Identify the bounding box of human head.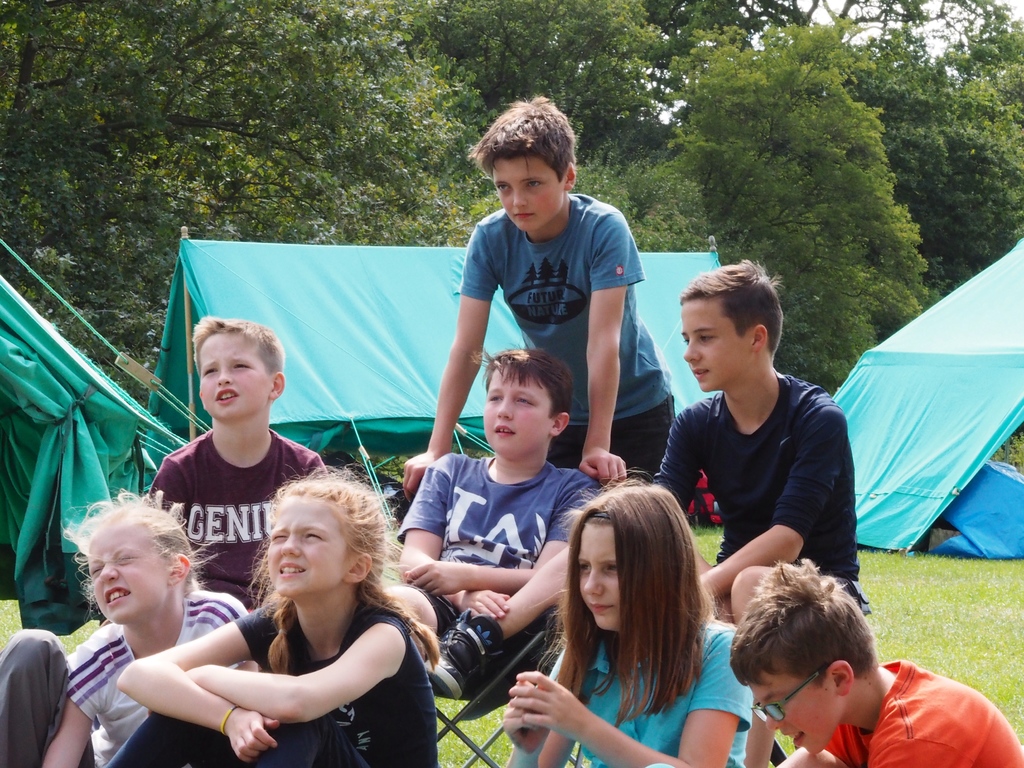
crop(189, 315, 284, 426).
